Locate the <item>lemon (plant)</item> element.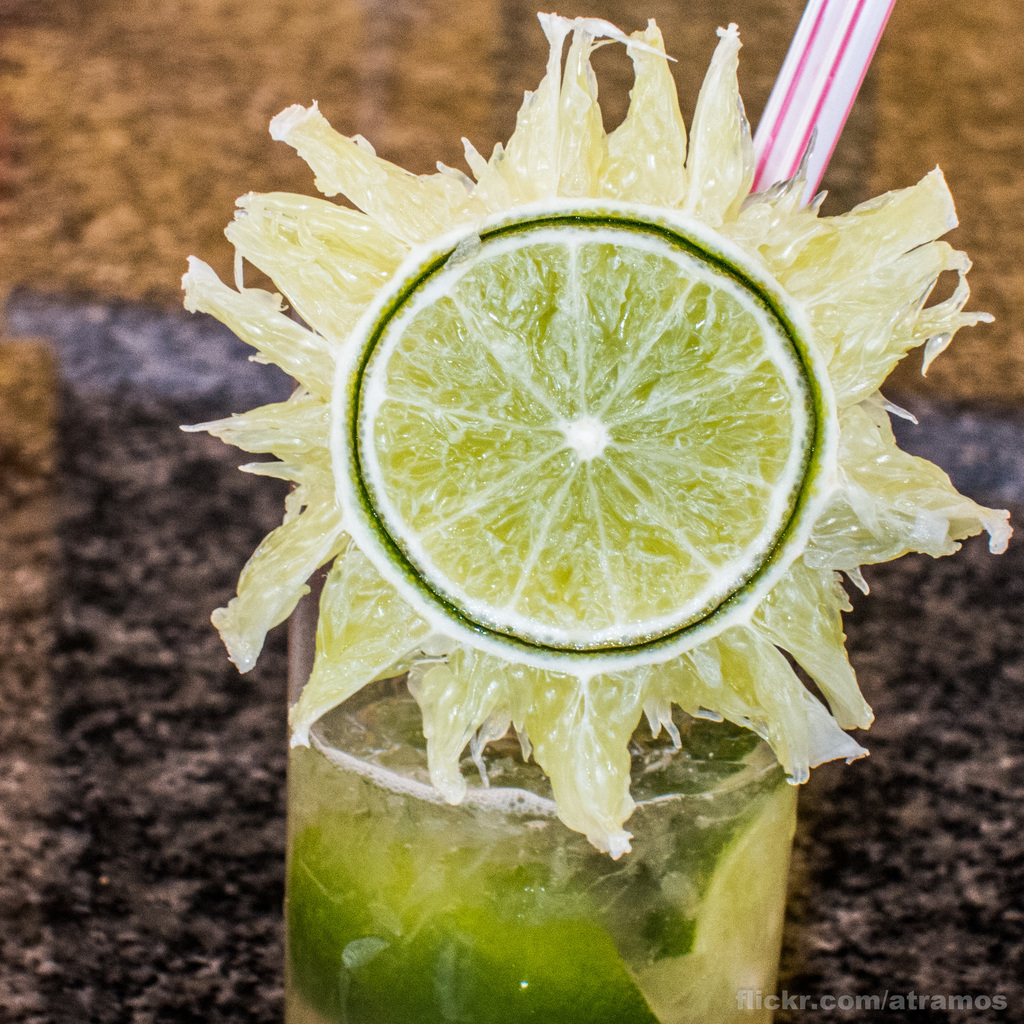
Element bbox: bbox=[177, 8, 1018, 858].
